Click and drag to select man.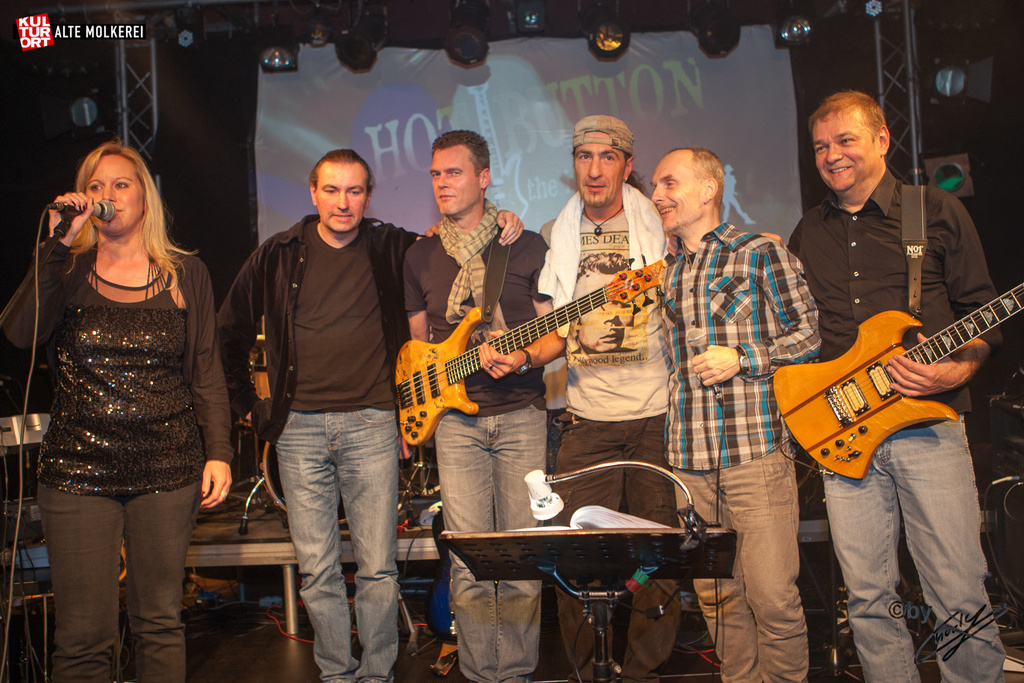
Selection: locate(403, 128, 567, 682).
